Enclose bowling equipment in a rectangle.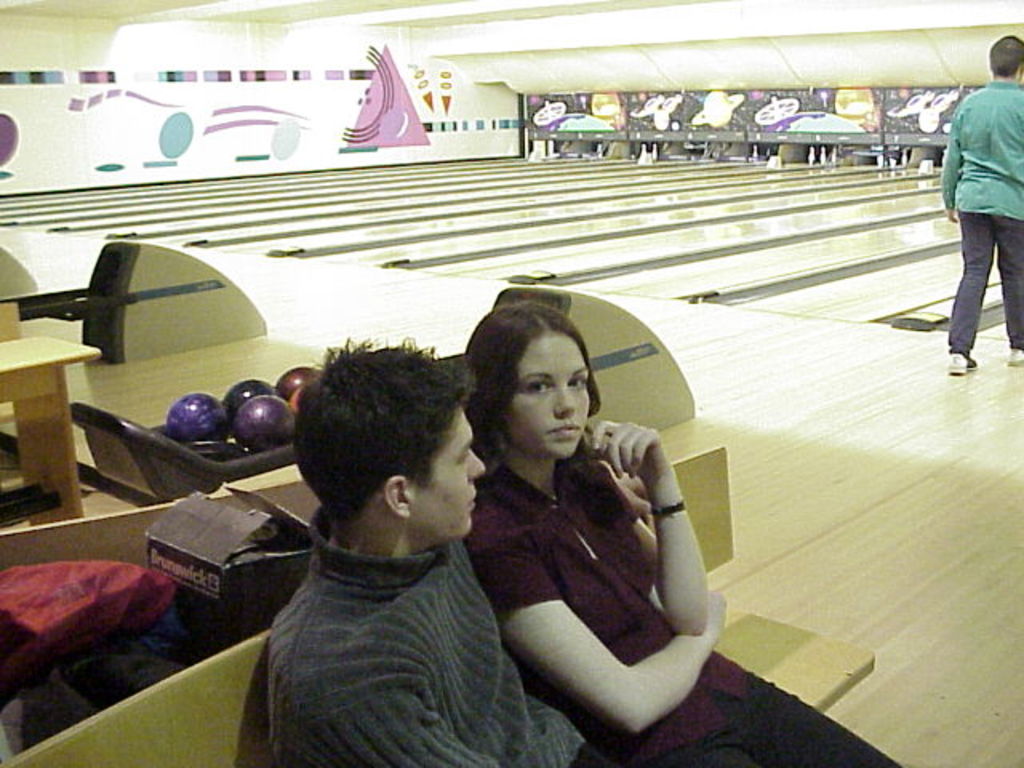
824, 144, 829, 165.
